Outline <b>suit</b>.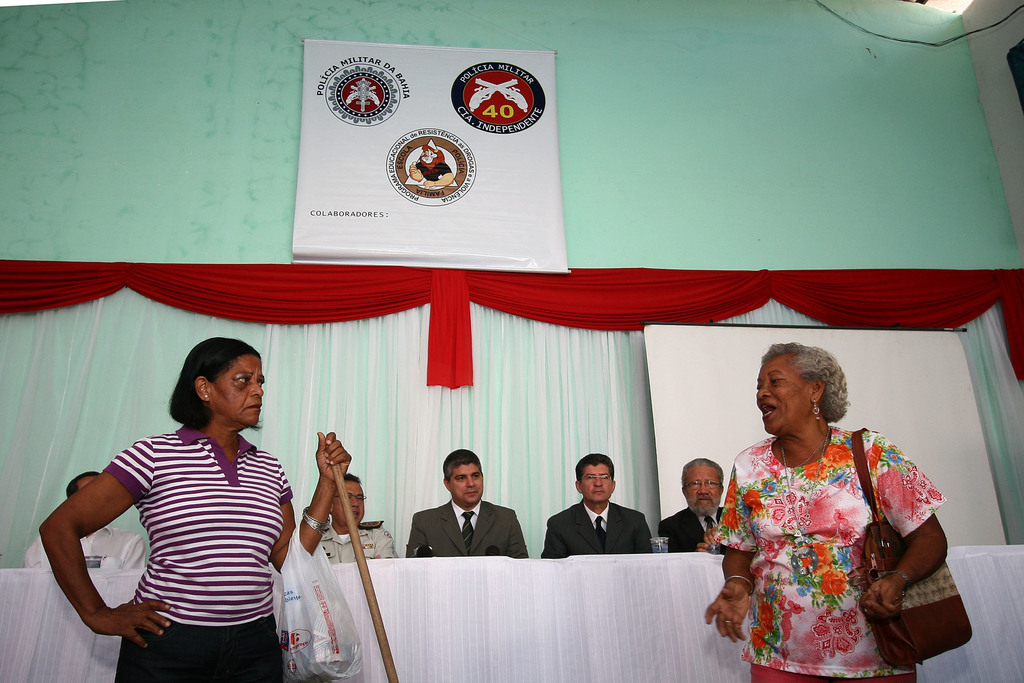
Outline: bbox(408, 498, 524, 559).
